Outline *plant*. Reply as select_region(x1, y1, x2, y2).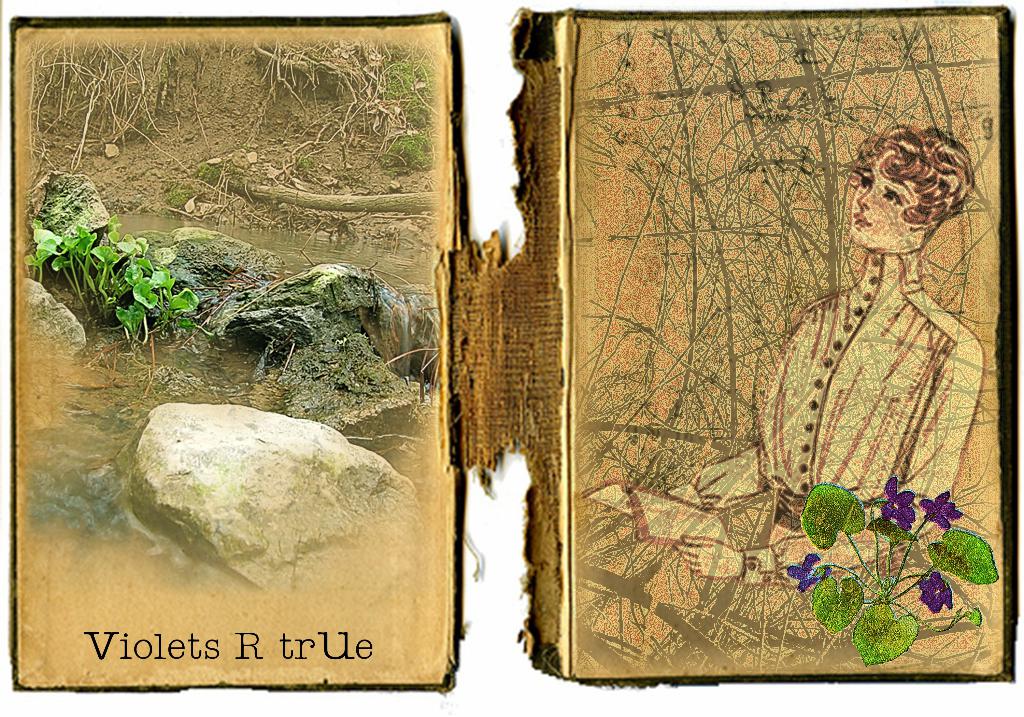
select_region(34, 218, 227, 350).
